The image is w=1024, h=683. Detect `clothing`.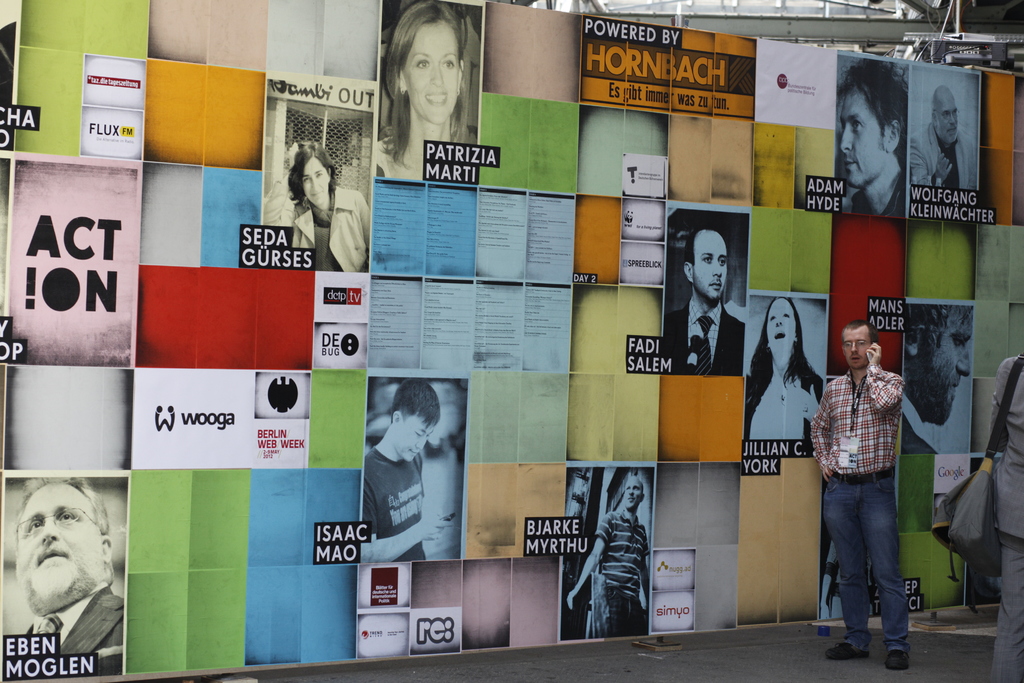
Detection: {"x1": 367, "y1": 444, "x2": 426, "y2": 558}.
